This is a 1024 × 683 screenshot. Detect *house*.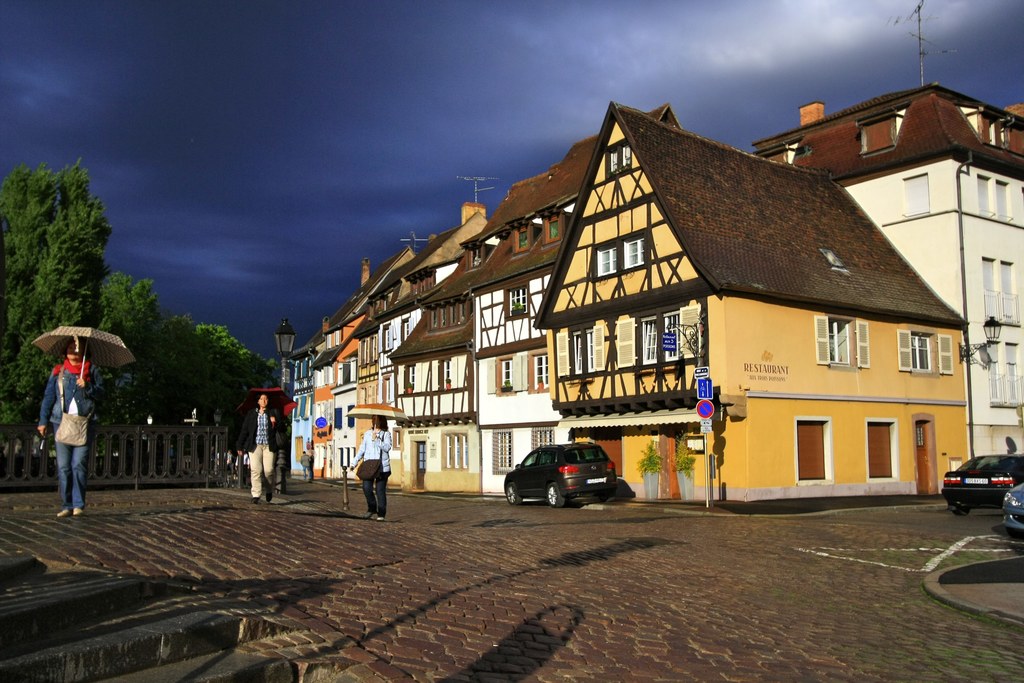
373:81:994:533.
